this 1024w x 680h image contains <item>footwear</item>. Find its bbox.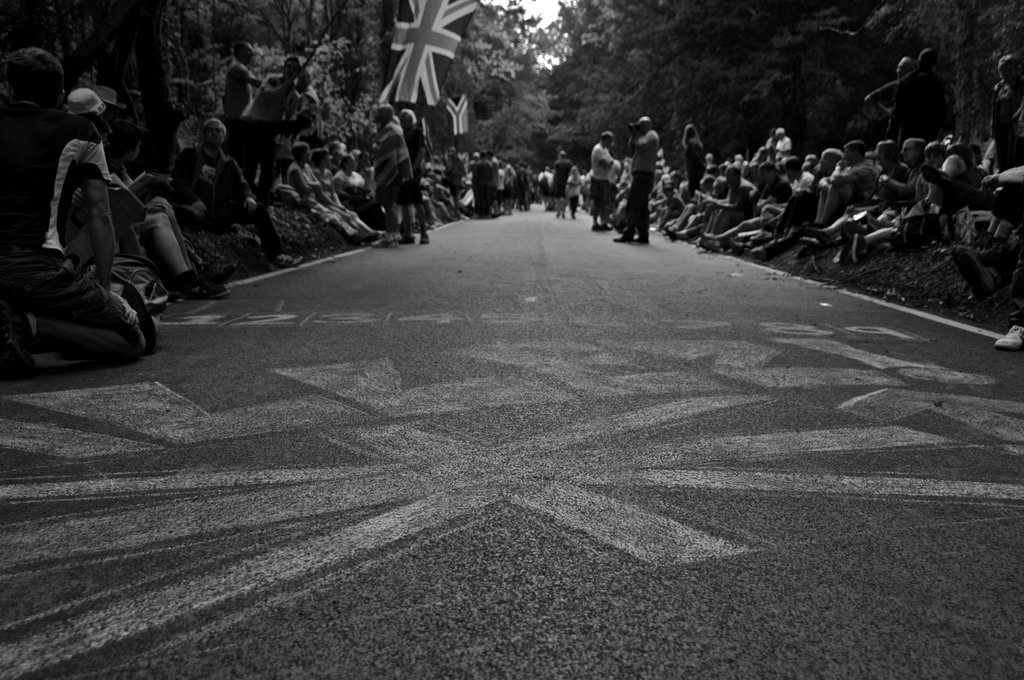
(left=265, top=196, right=274, bottom=206).
